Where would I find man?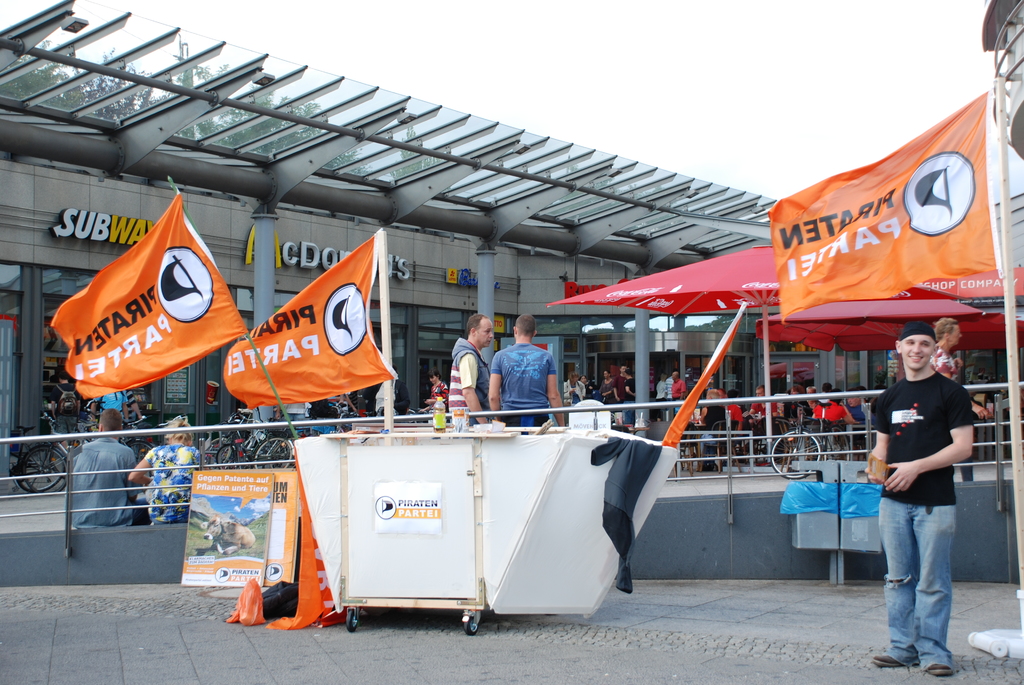
At box(89, 390, 129, 428).
